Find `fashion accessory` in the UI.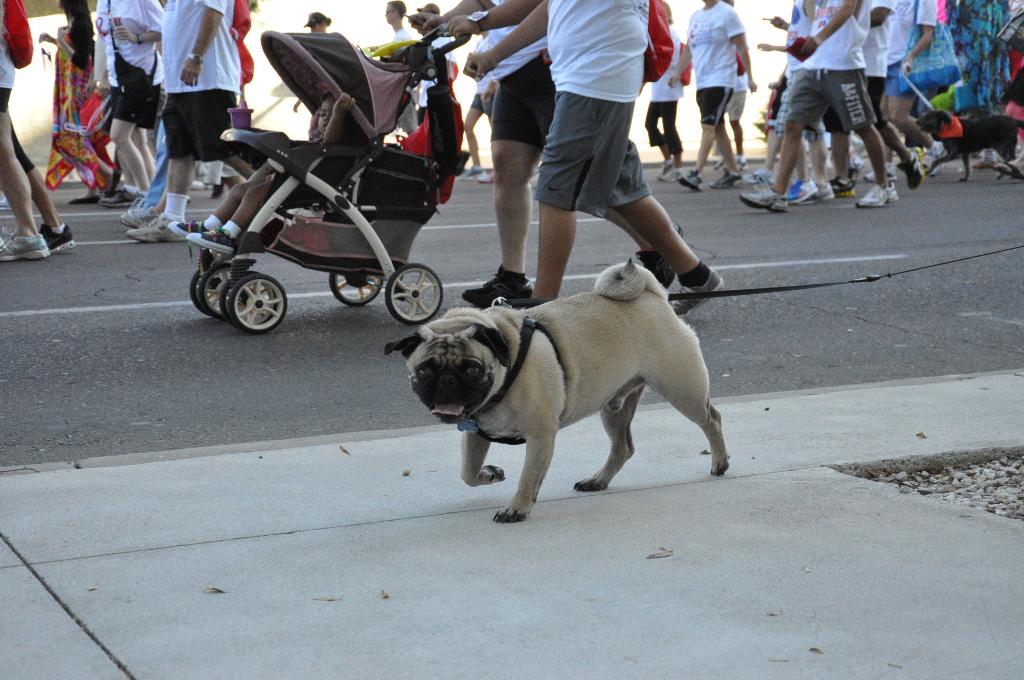
UI element at left=855, top=179, right=891, bottom=205.
